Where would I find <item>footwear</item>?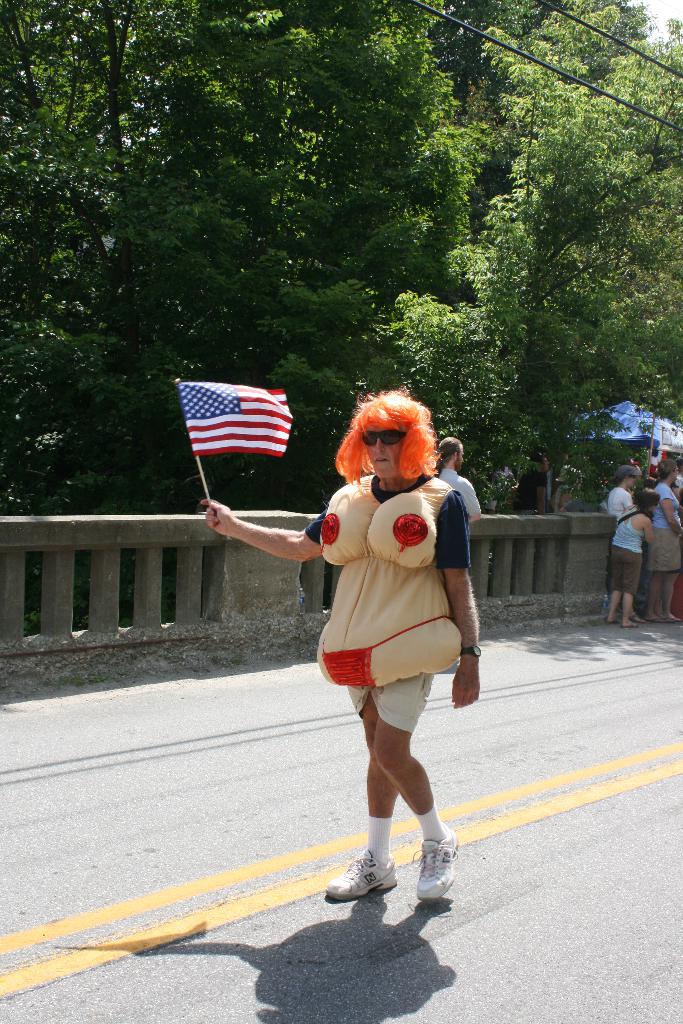
At [x1=649, y1=615, x2=663, y2=622].
